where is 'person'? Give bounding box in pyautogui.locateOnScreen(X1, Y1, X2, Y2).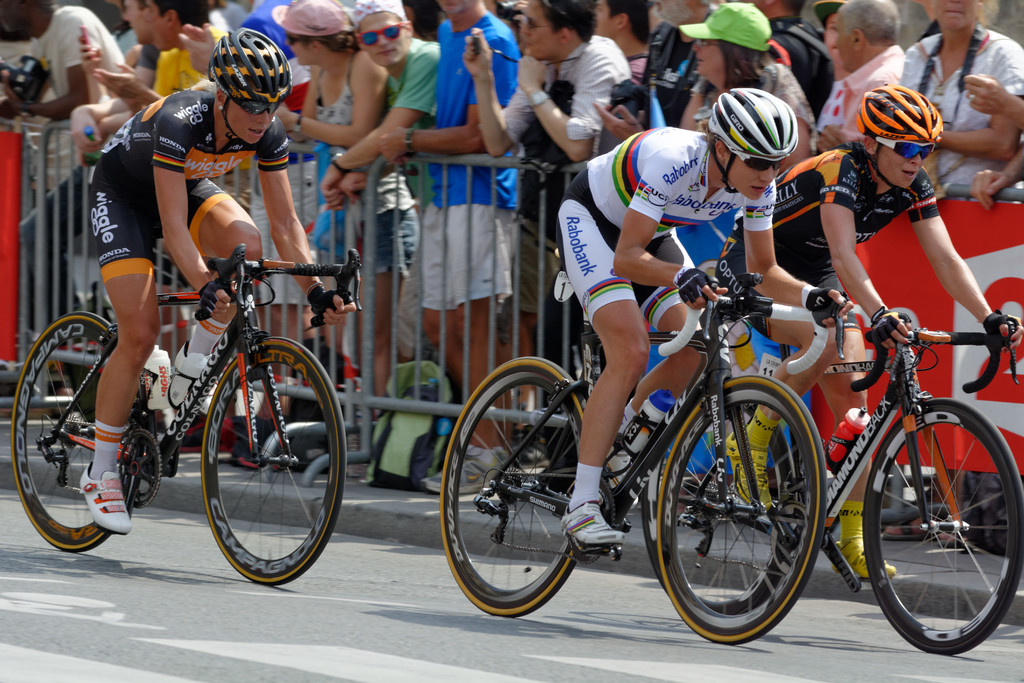
pyautogui.locateOnScreen(327, 0, 438, 409).
